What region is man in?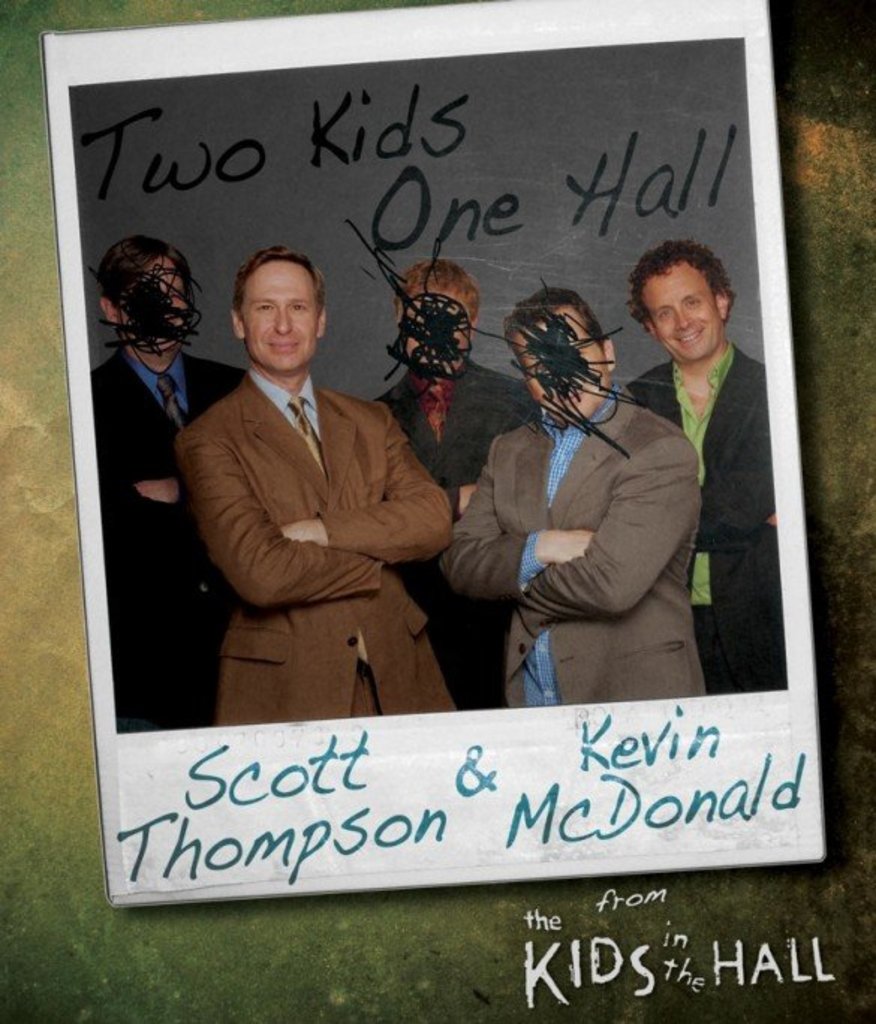
bbox=(382, 257, 542, 710).
